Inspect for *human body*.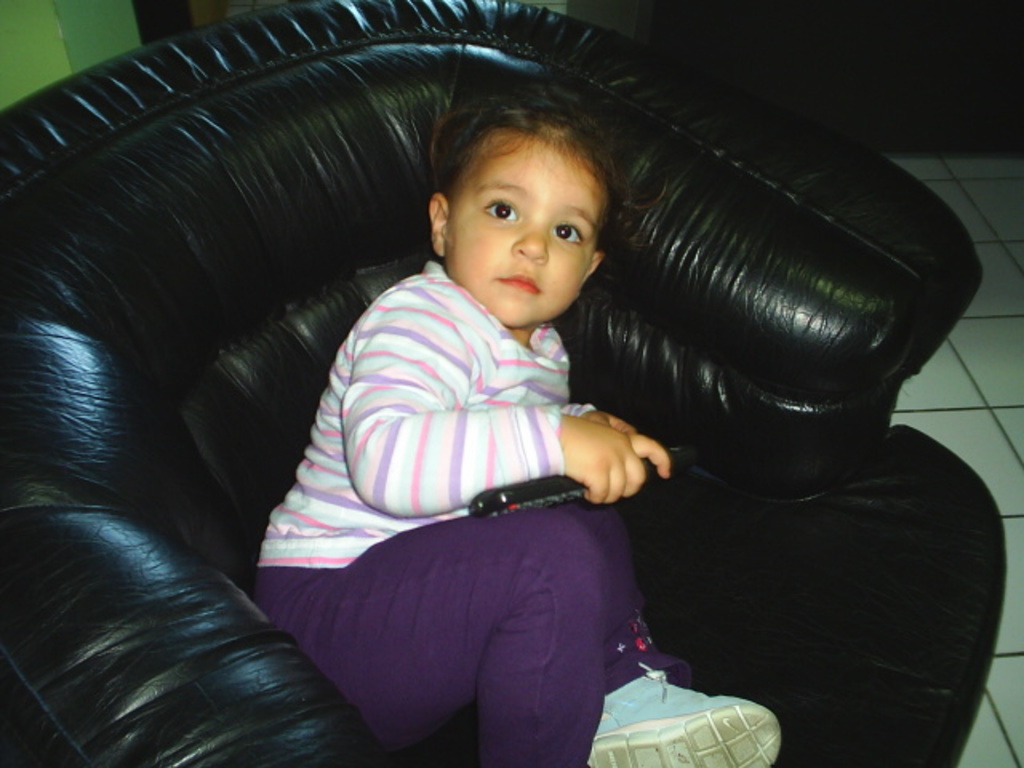
Inspection: pyautogui.locateOnScreen(245, 158, 707, 722).
